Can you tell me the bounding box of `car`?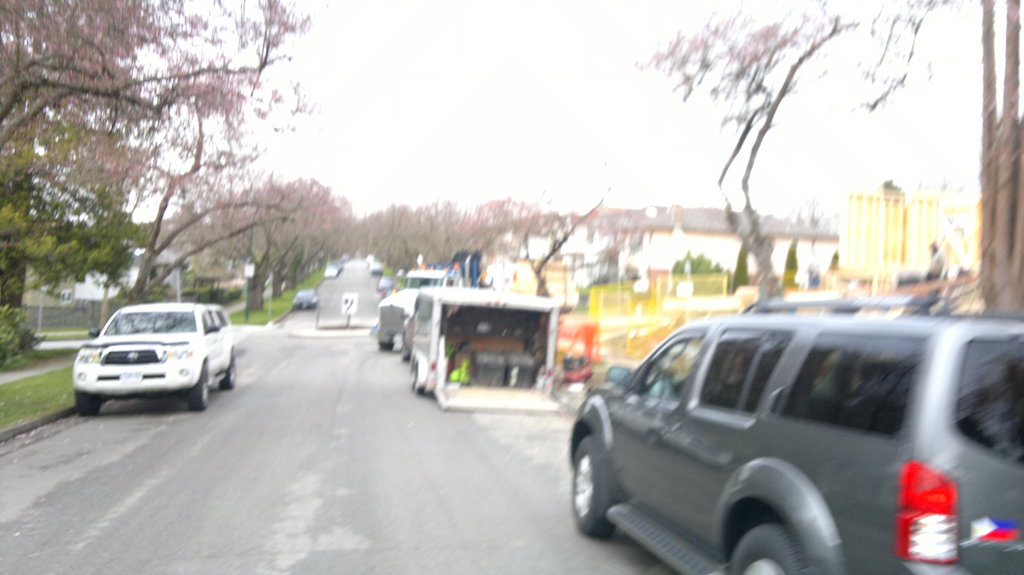
BBox(367, 263, 387, 276).
